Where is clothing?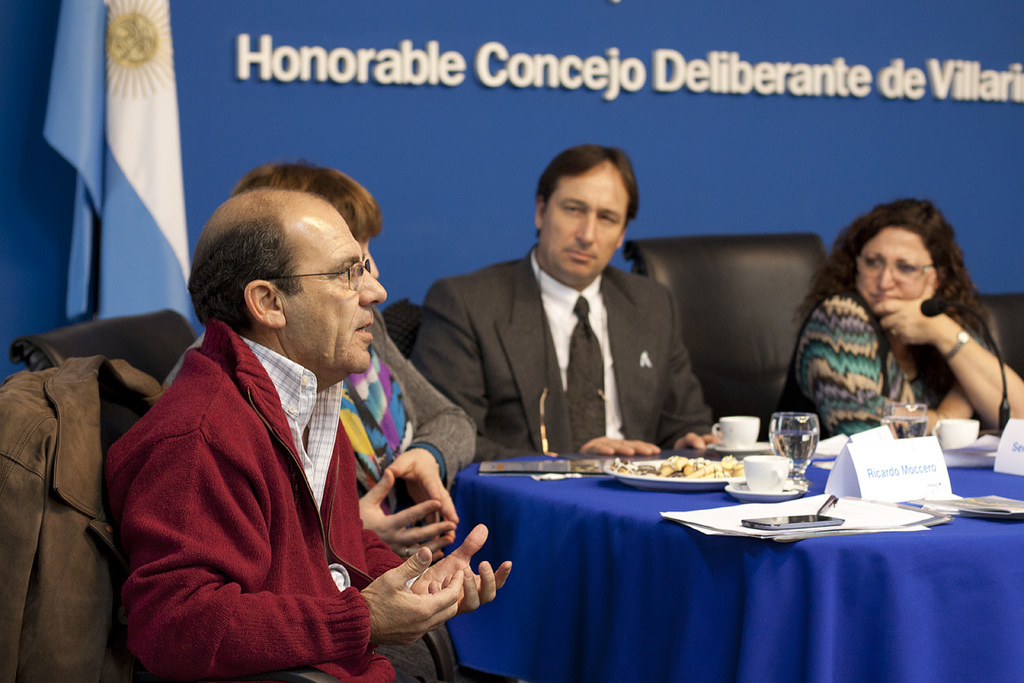
pyautogui.locateOnScreen(0, 357, 160, 682).
